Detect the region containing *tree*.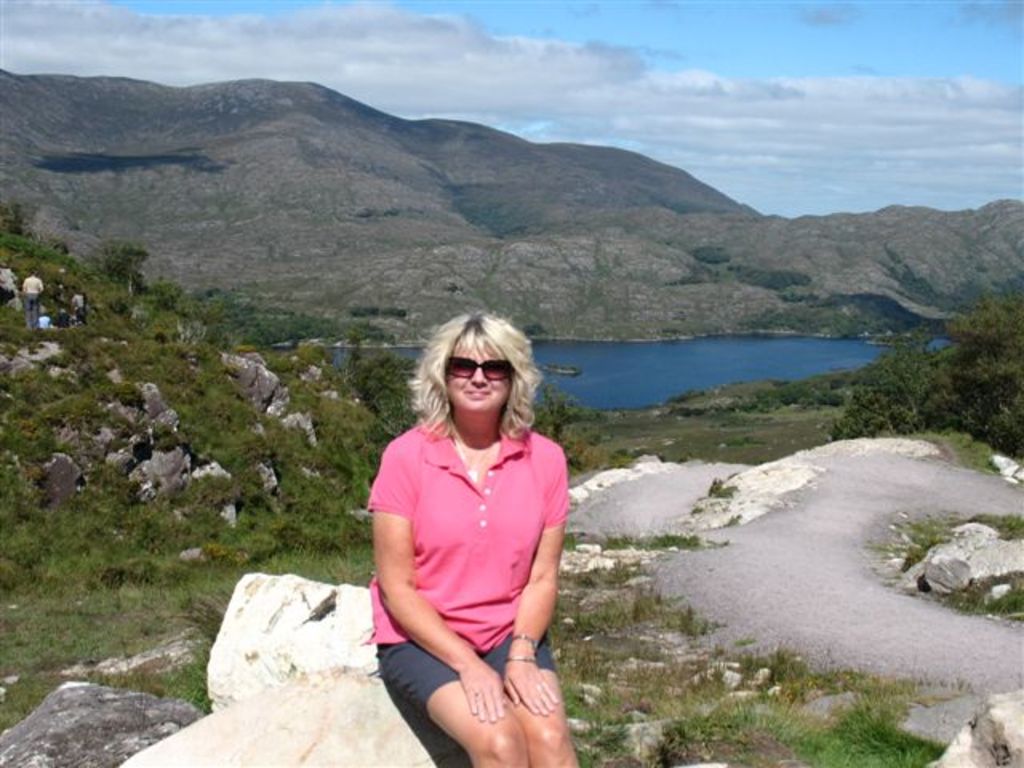
select_region(0, 198, 72, 253).
